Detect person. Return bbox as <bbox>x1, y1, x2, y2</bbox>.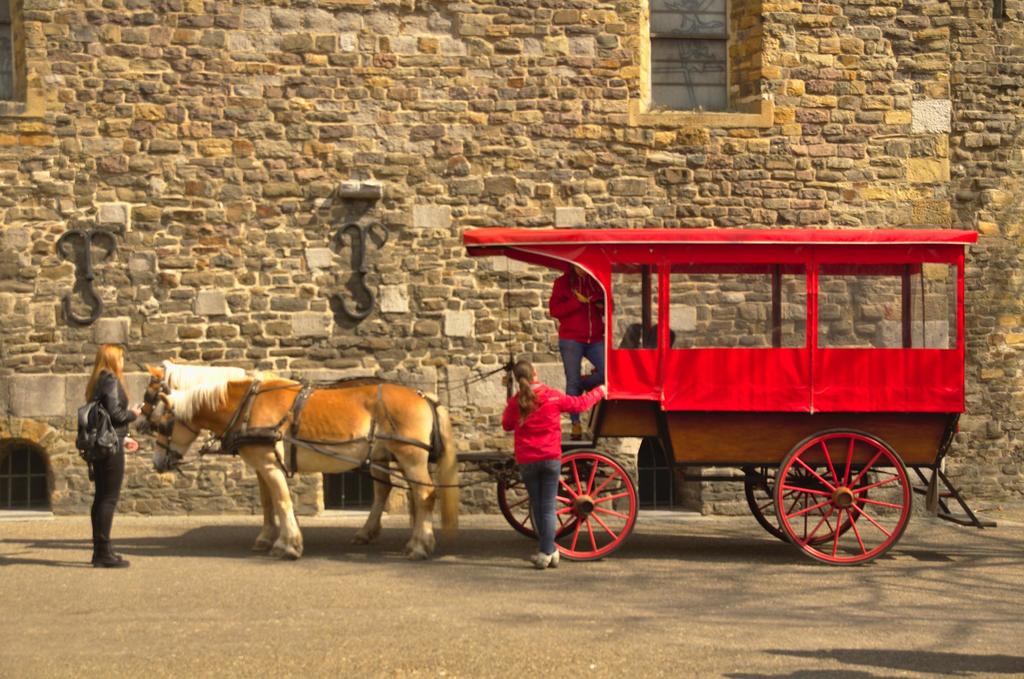
<bbox>546, 257, 611, 440</bbox>.
